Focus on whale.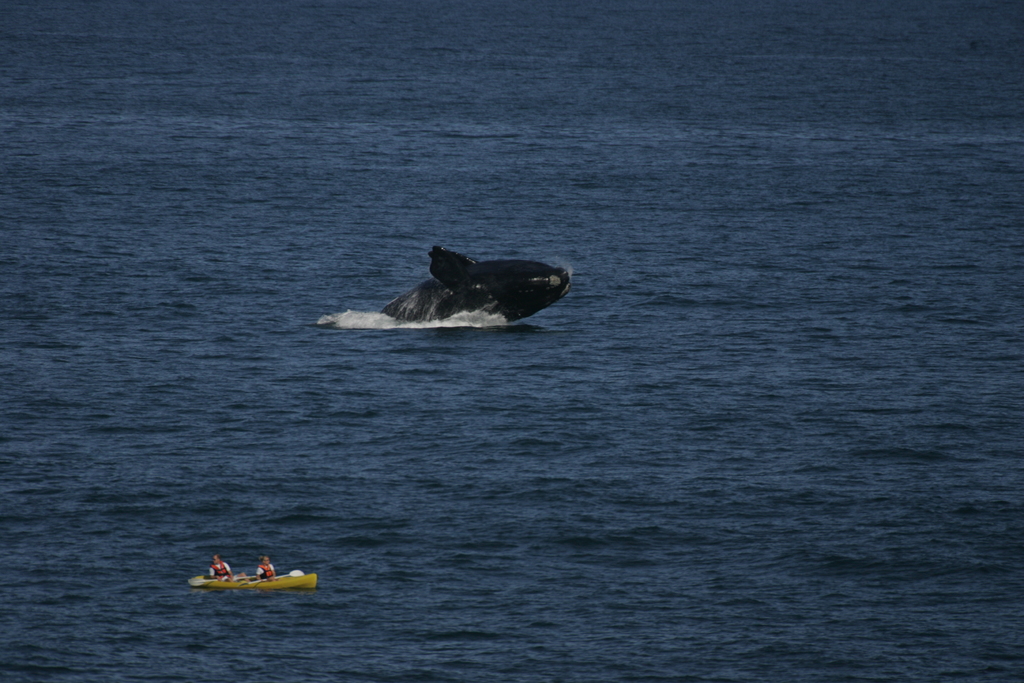
Focused at bbox=[379, 242, 569, 327].
